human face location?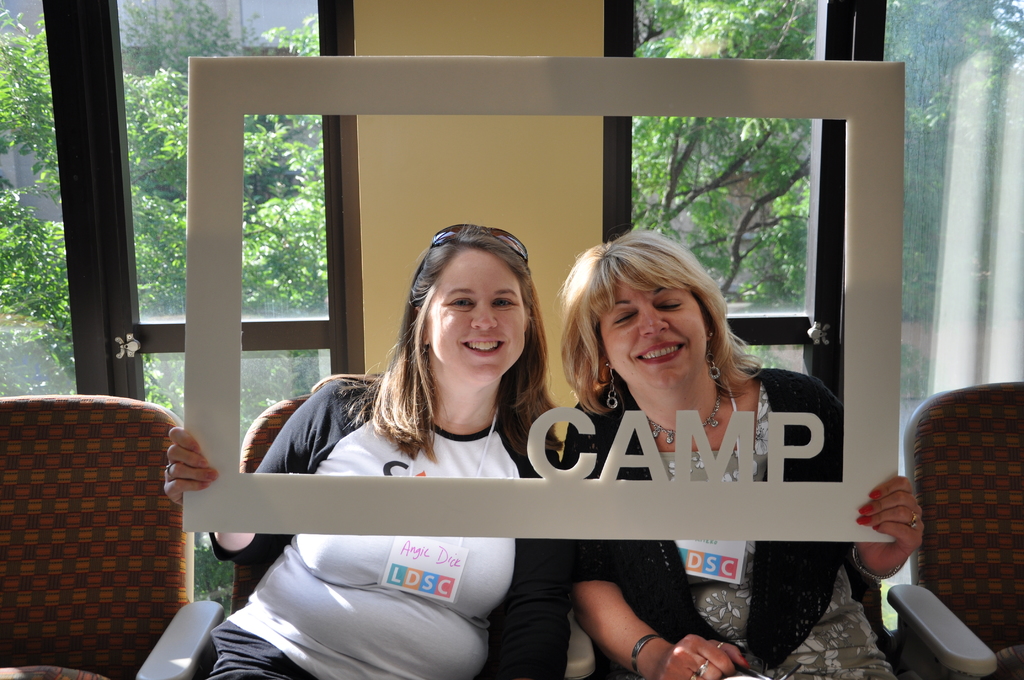
x1=596, y1=271, x2=706, y2=395
